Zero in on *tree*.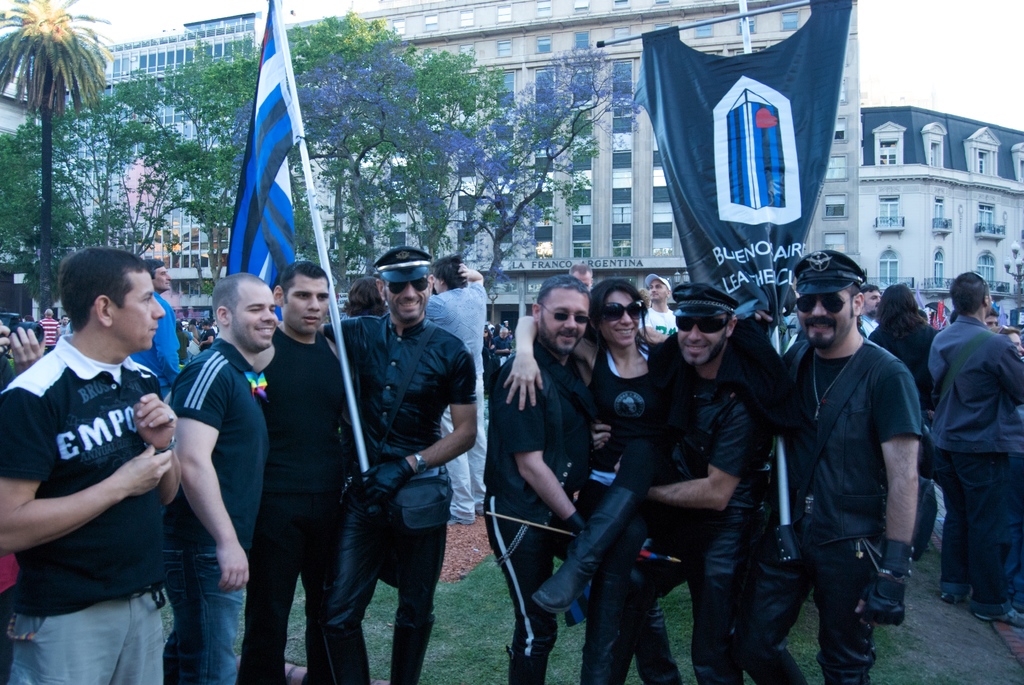
Zeroed in: 456, 32, 645, 300.
